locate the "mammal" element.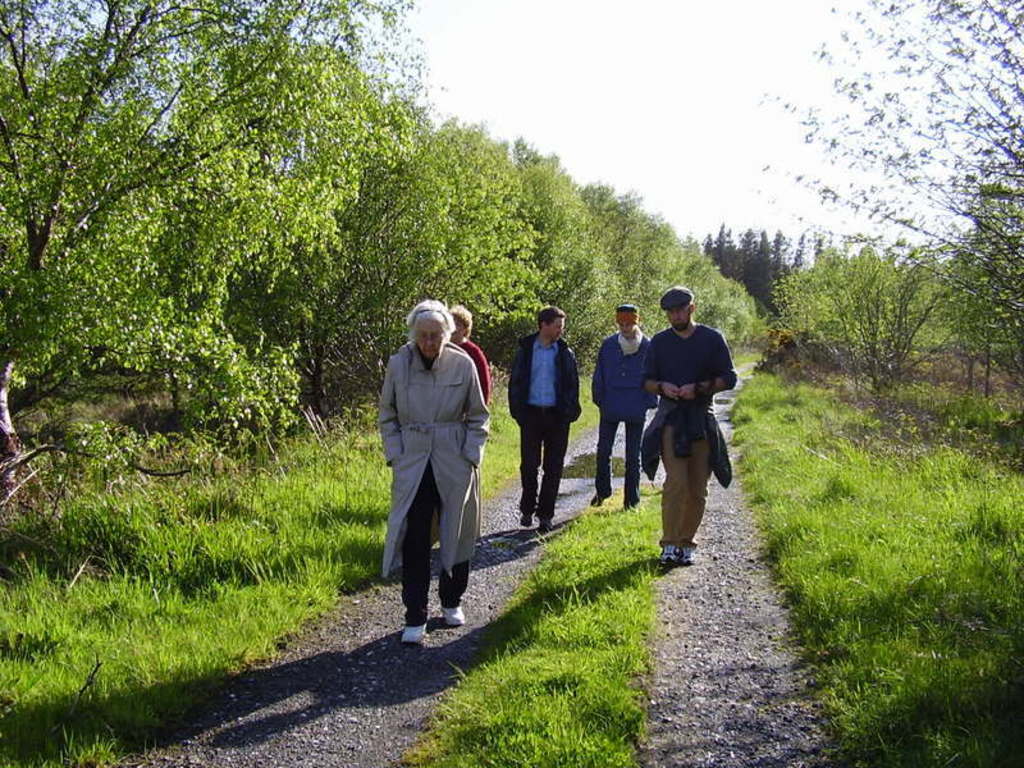
Element bbox: [641,287,737,571].
